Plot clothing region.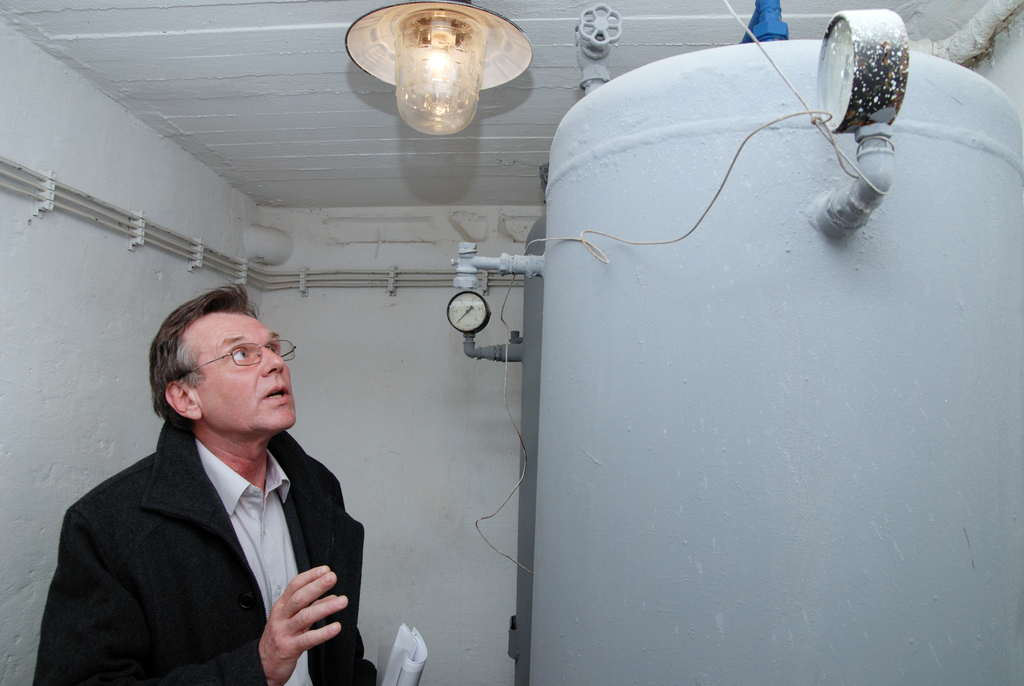
Plotted at {"left": 35, "top": 421, "right": 376, "bottom": 685}.
